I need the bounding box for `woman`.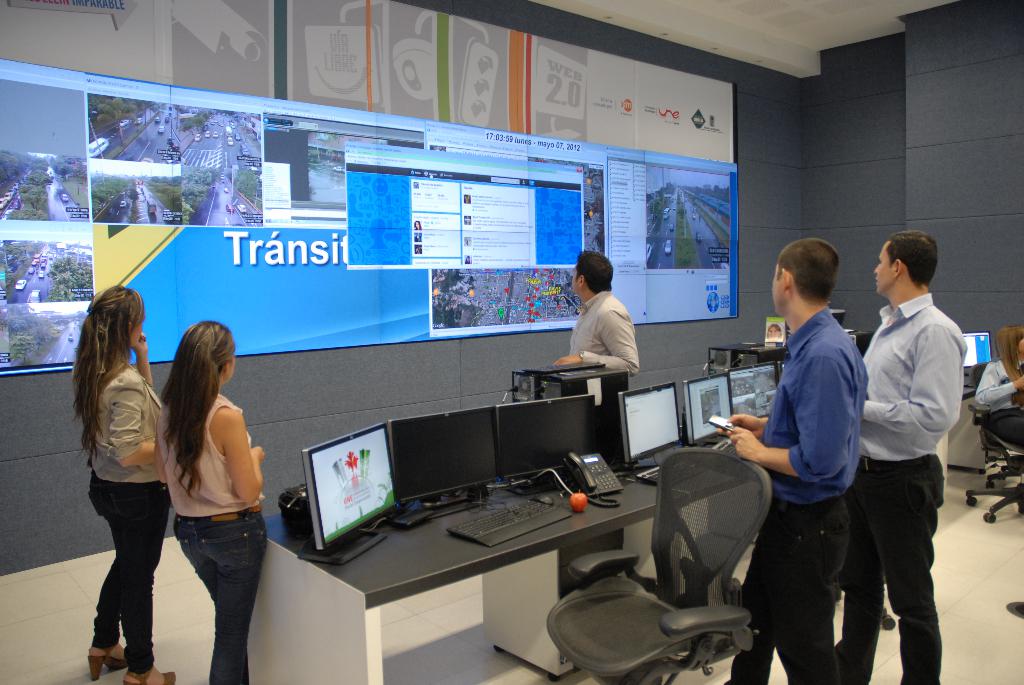
Here it is: BBox(62, 294, 172, 682).
